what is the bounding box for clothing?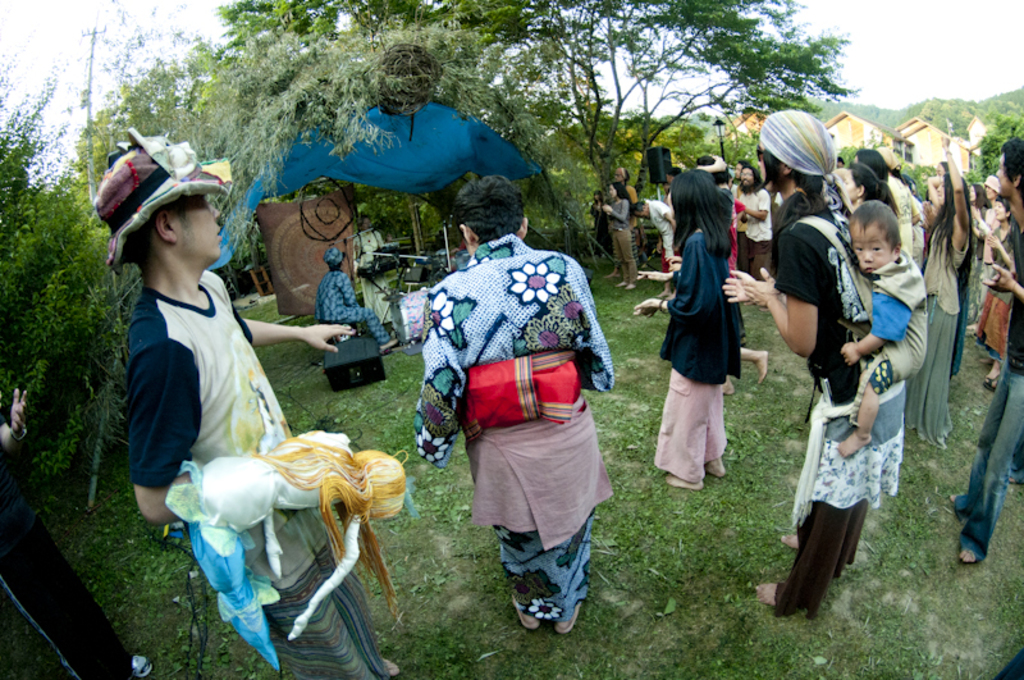
crop(411, 236, 617, 622).
